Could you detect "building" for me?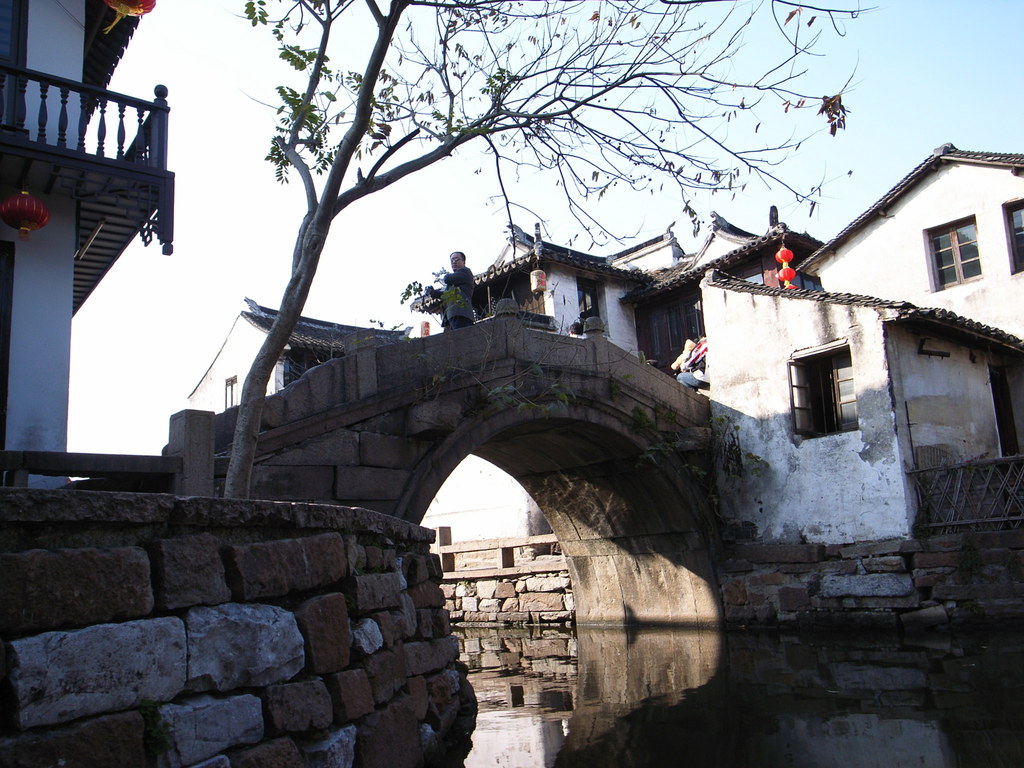
Detection result: bbox(698, 144, 1023, 548).
